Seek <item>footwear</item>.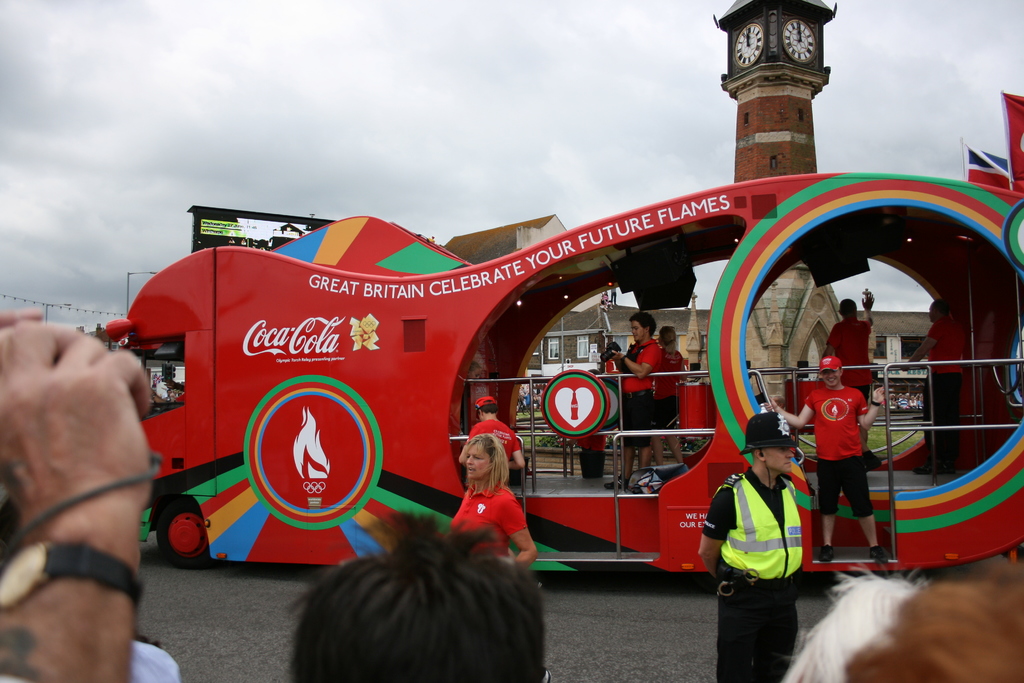
select_region(913, 456, 952, 472).
